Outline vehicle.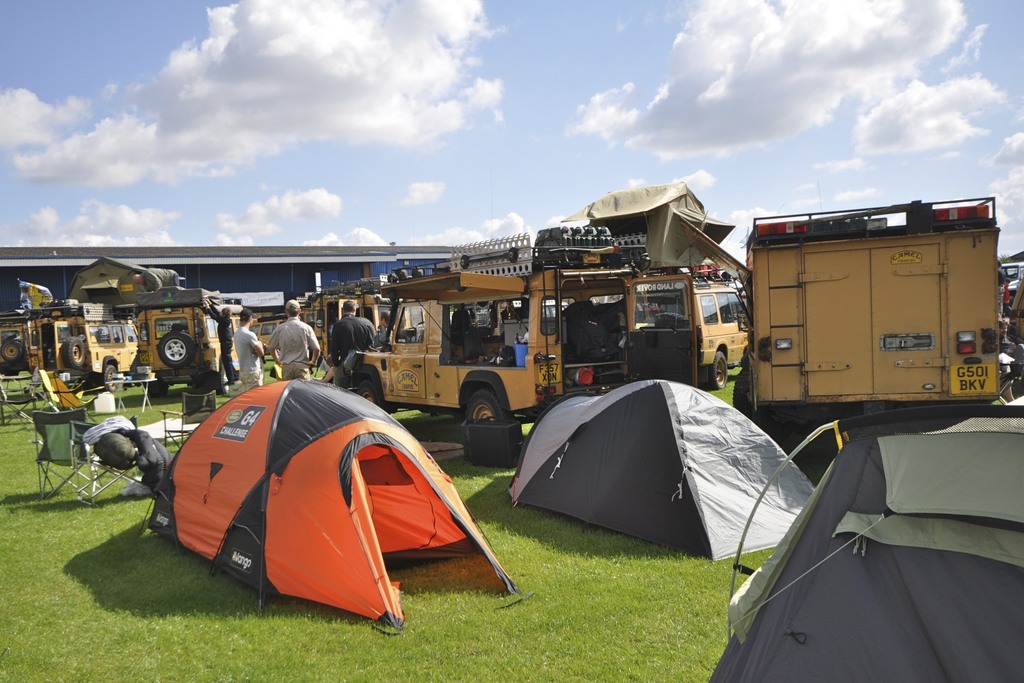
Outline: pyautogui.locateOnScreen(345, 278, 699, 462).
